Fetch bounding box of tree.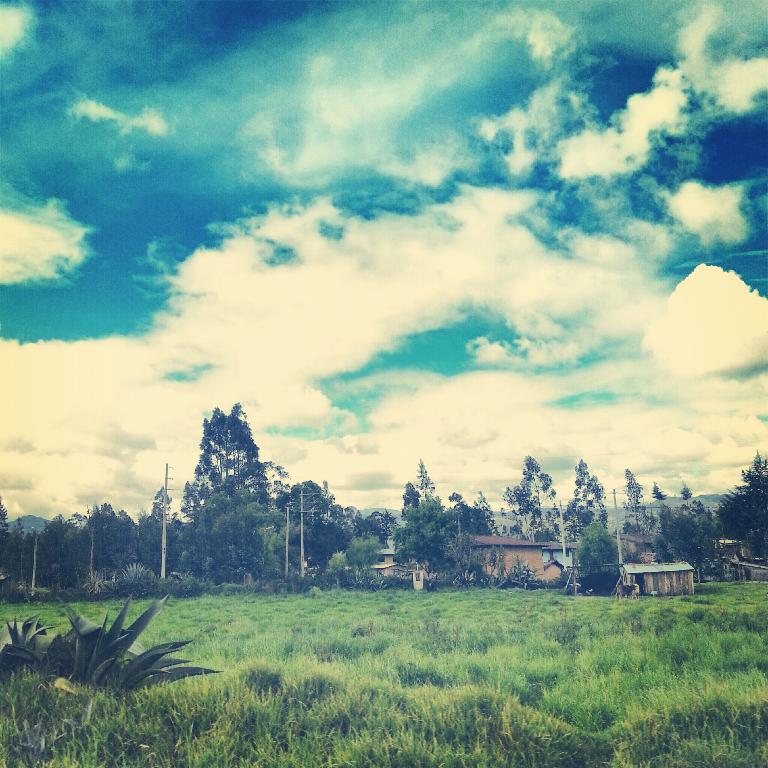
Bbox: crop(144, 490, 210, 583).
